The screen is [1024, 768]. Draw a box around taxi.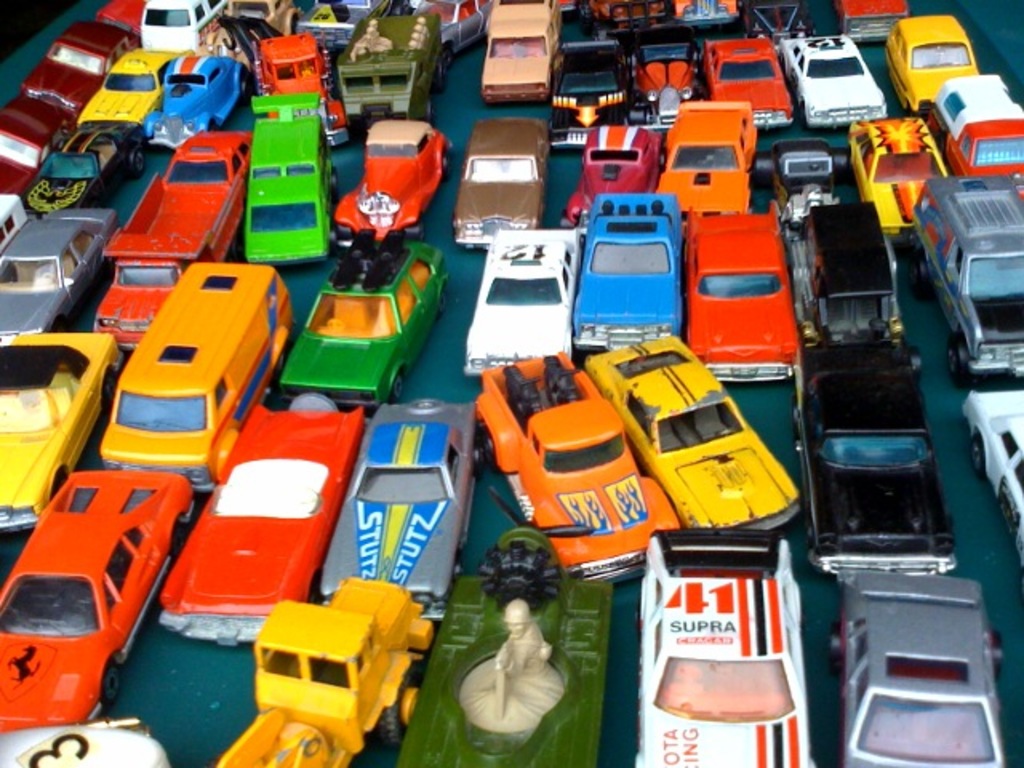
842, 114, 954, 235.
